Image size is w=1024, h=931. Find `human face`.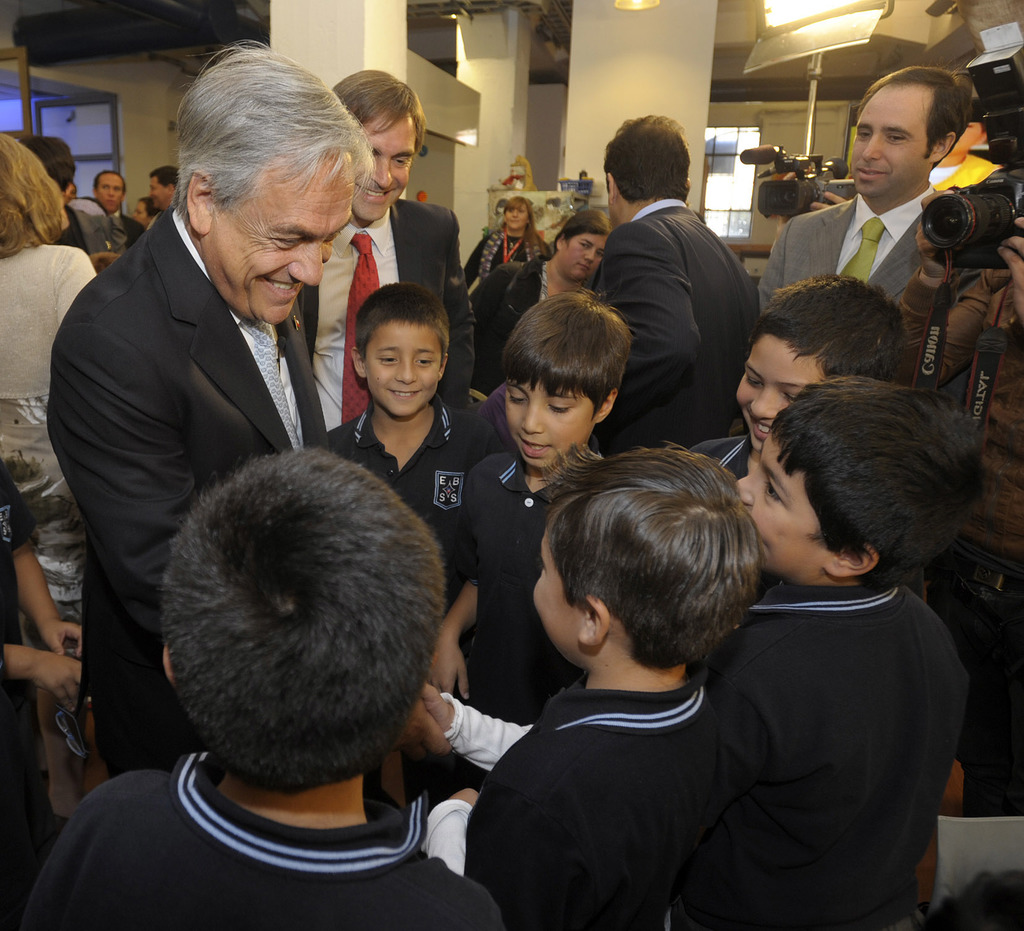
locate(206, 156, 356, 323).
